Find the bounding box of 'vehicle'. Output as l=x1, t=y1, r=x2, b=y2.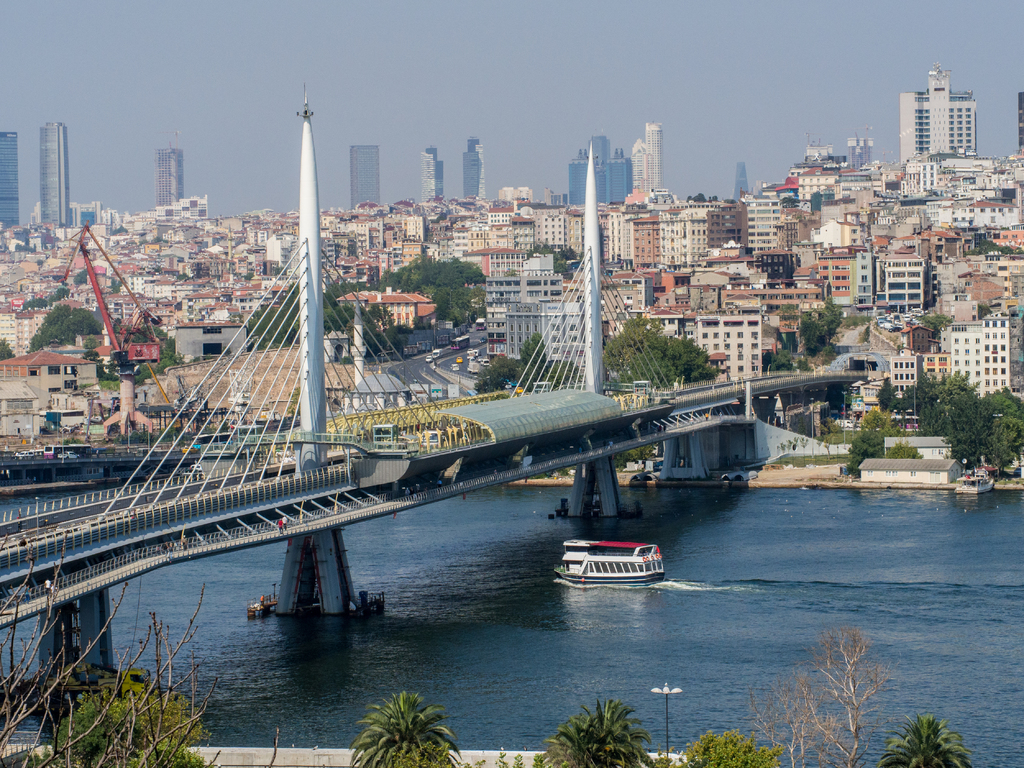
l=552, t=539, r=664, b=586.
